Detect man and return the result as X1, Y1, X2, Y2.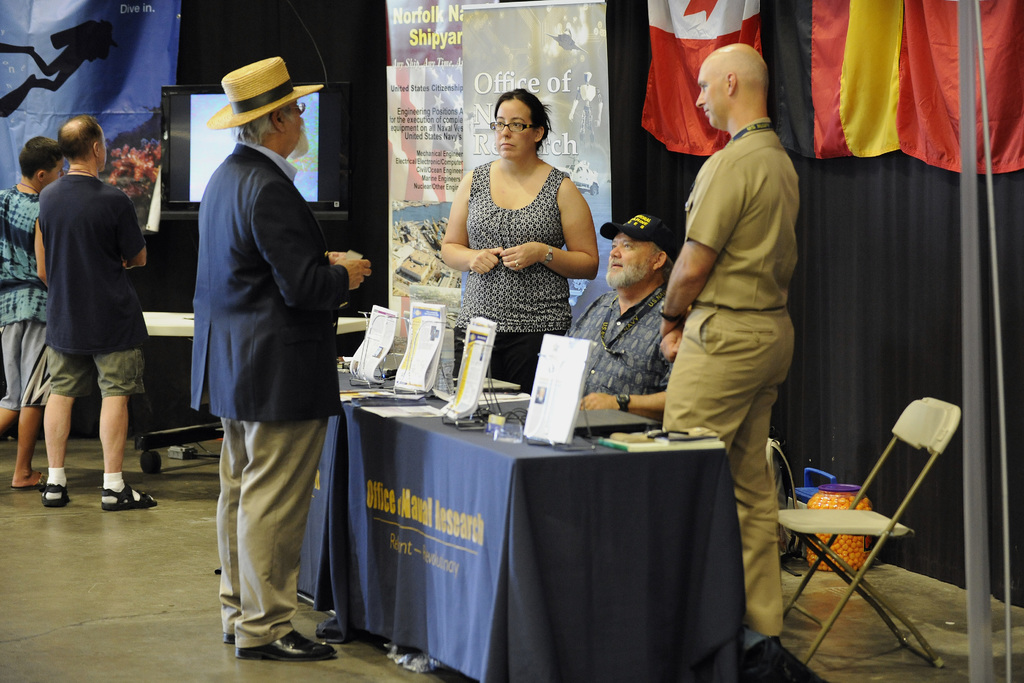
34, 115, 154, 508.
